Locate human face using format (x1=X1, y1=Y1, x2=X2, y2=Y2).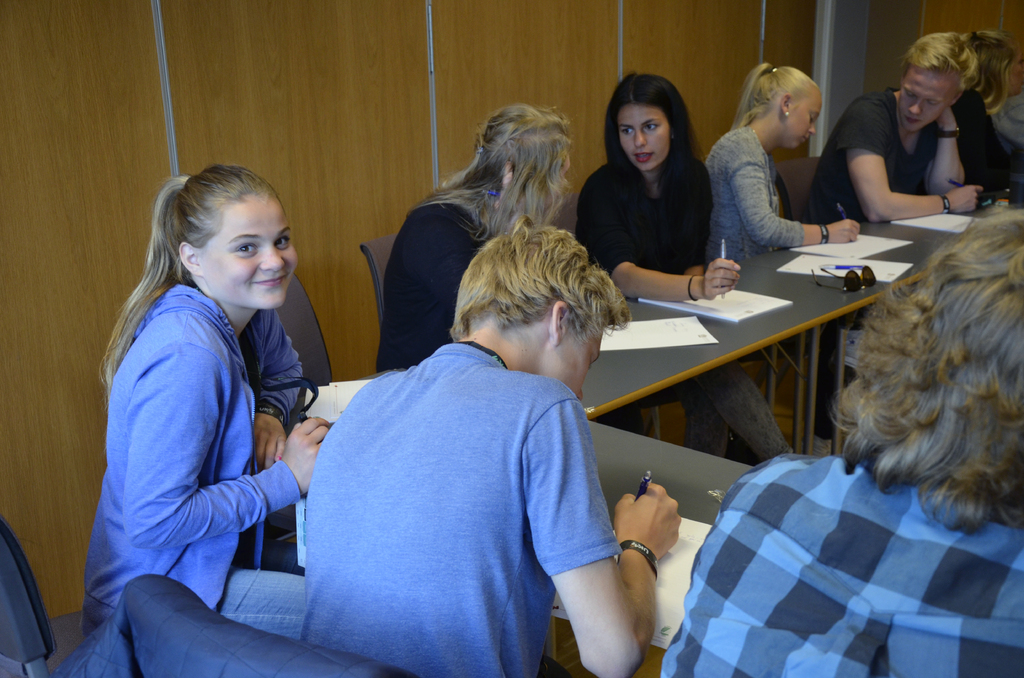
(x1=900, y1=65, x2=960, y2=136).
